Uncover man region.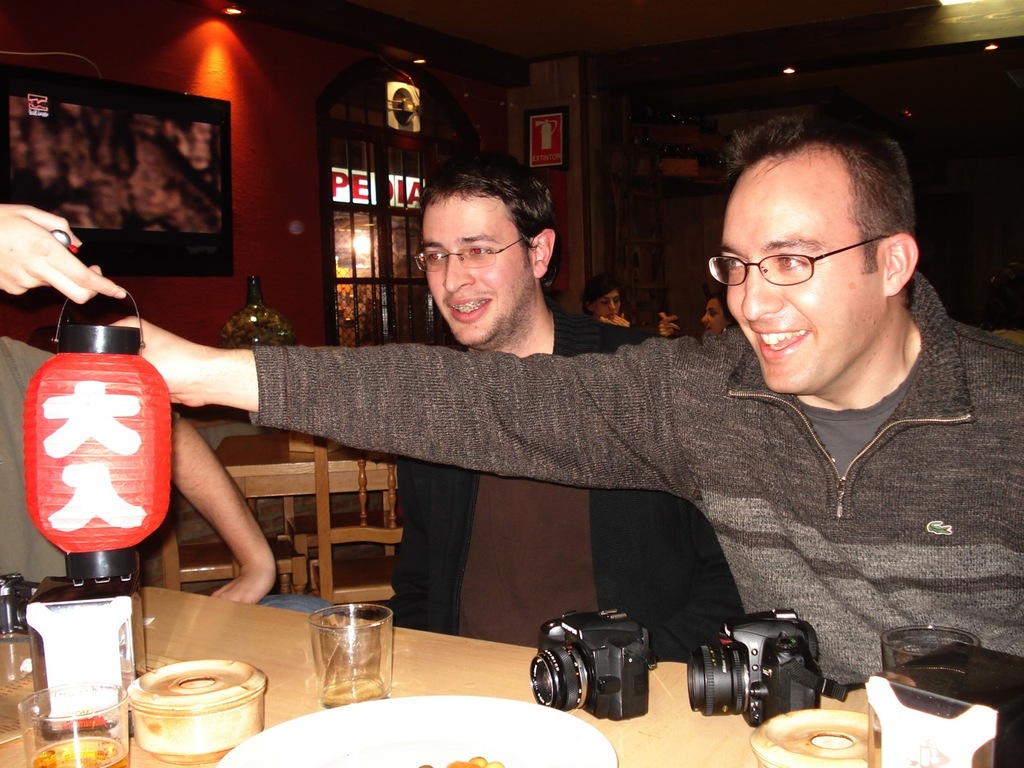
Uncovered: [left=387, top=153, right=736, bottom=652].
